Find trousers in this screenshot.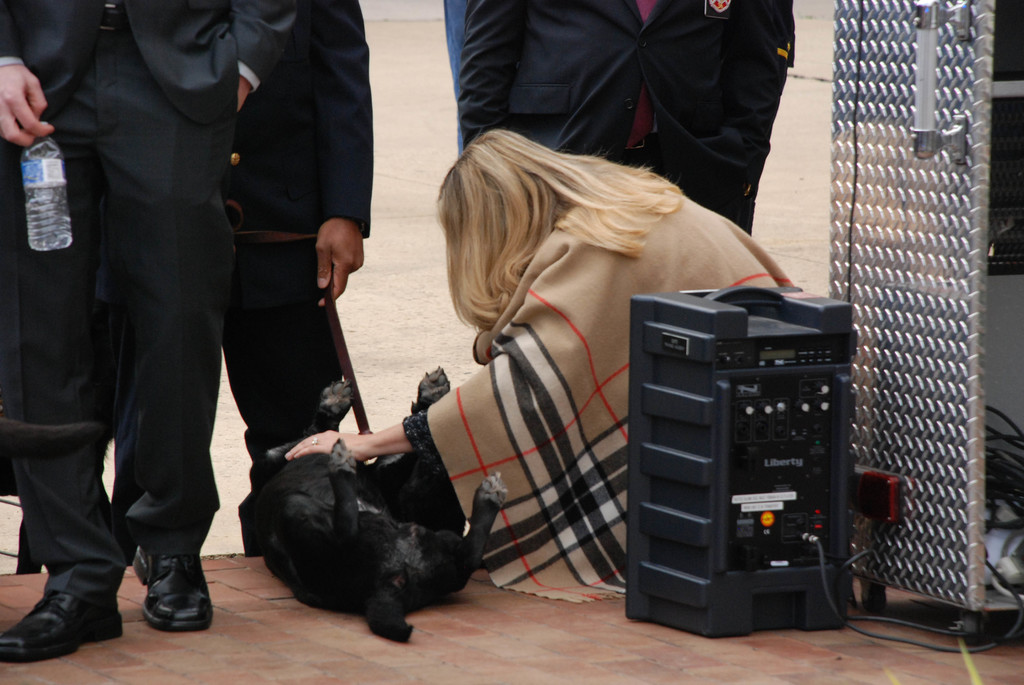
The bounding box for trousers is bbox(16, 22, 254, 644).
